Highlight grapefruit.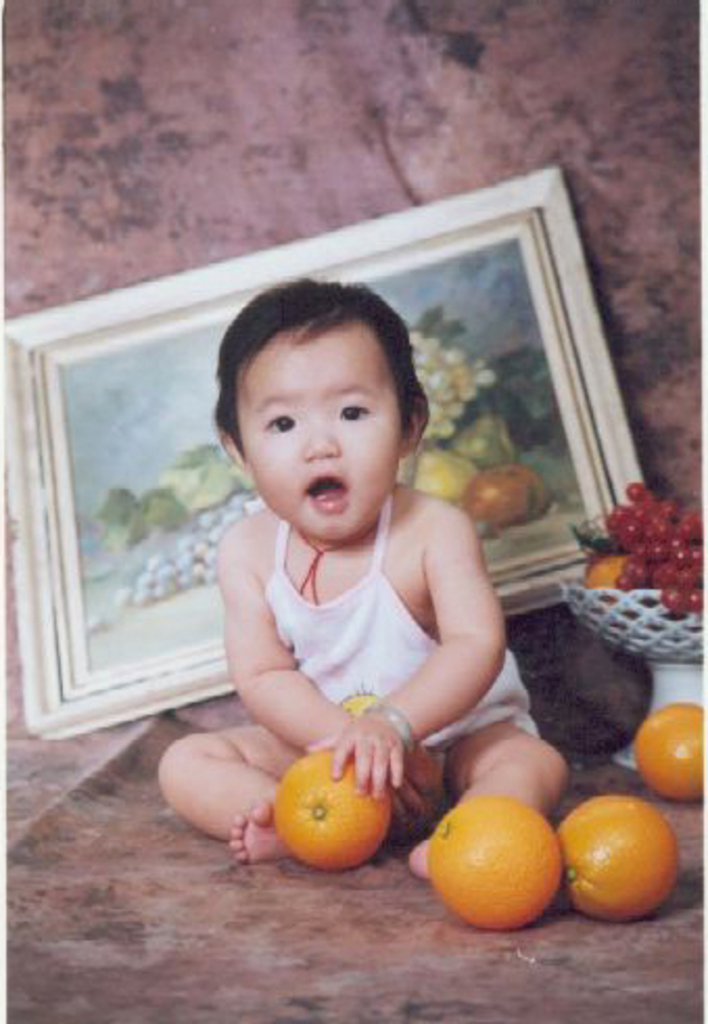
Highlighted region: <bbox>633, 698, 704, 790</bbox>.
